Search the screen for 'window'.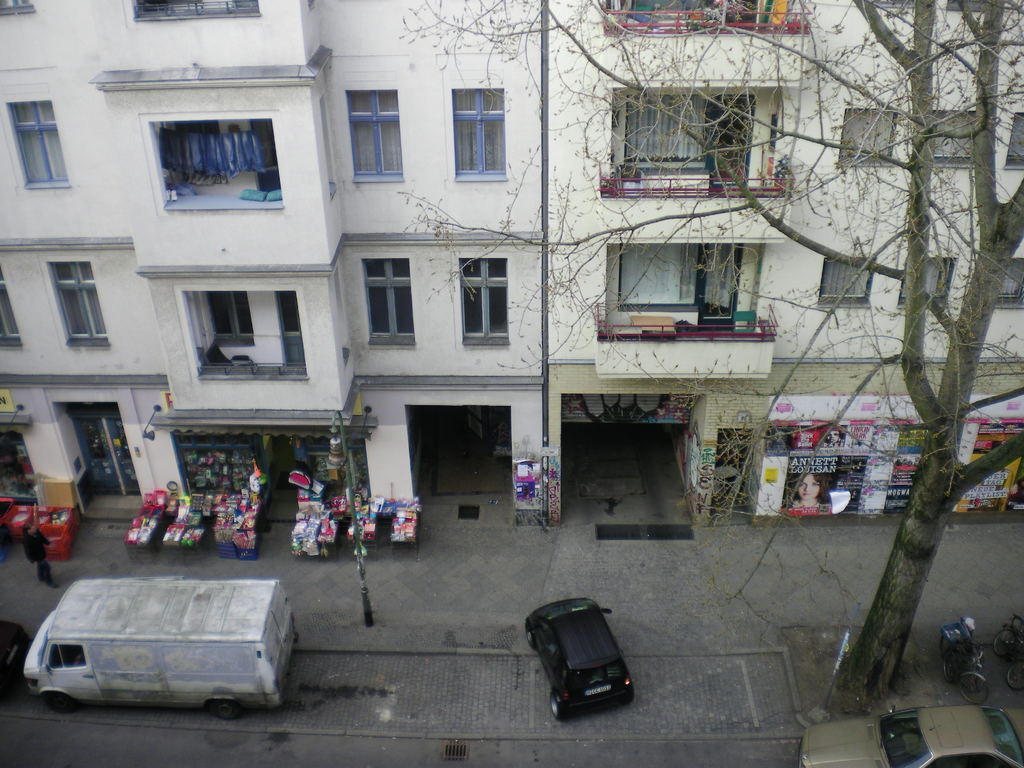
Found at rect(1, 0, 35, 13).
